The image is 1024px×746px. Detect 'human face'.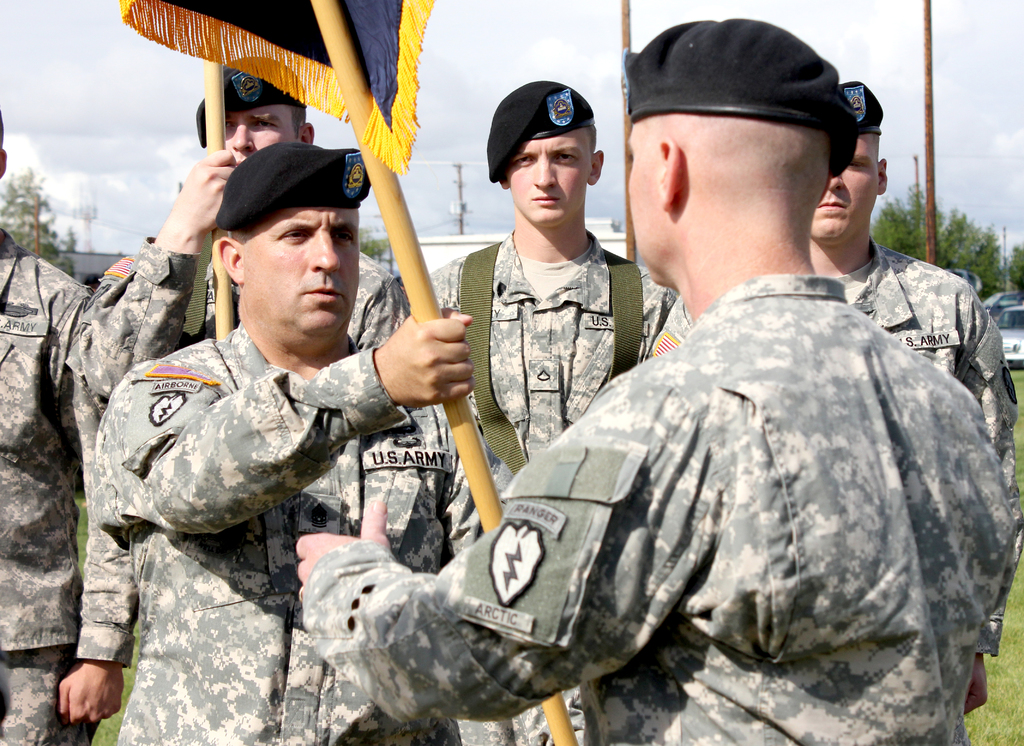
Detection: [x1=248, y1=199, x2=371, y2=336].
